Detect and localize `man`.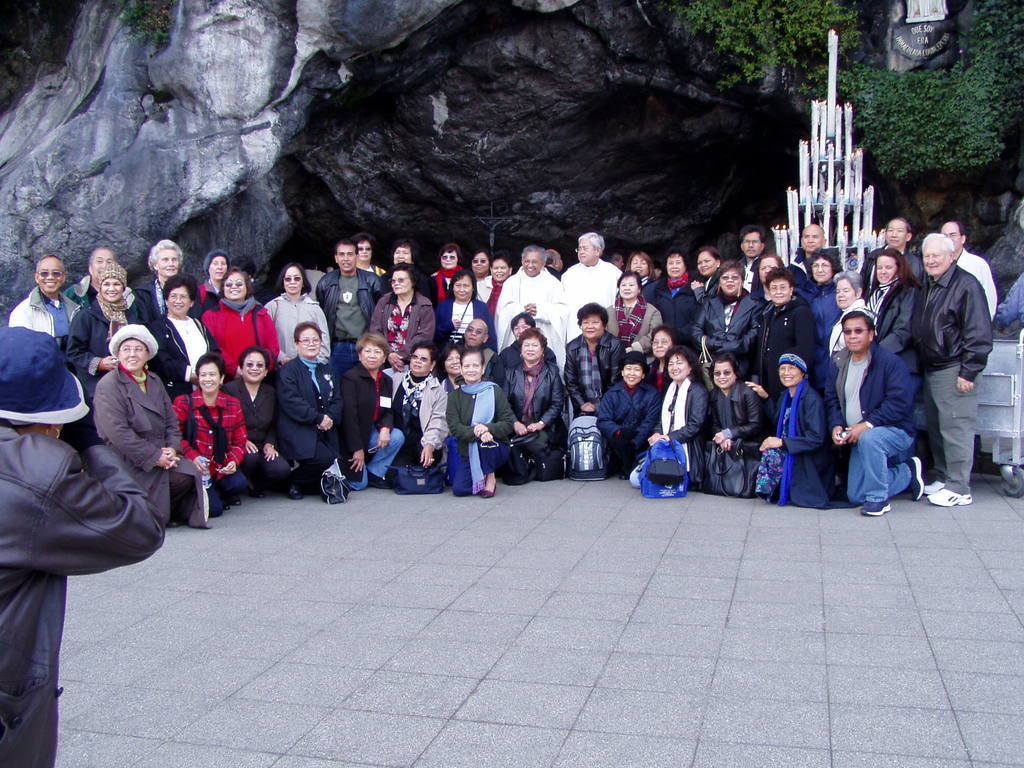
Localized at 559 228 632 342.
